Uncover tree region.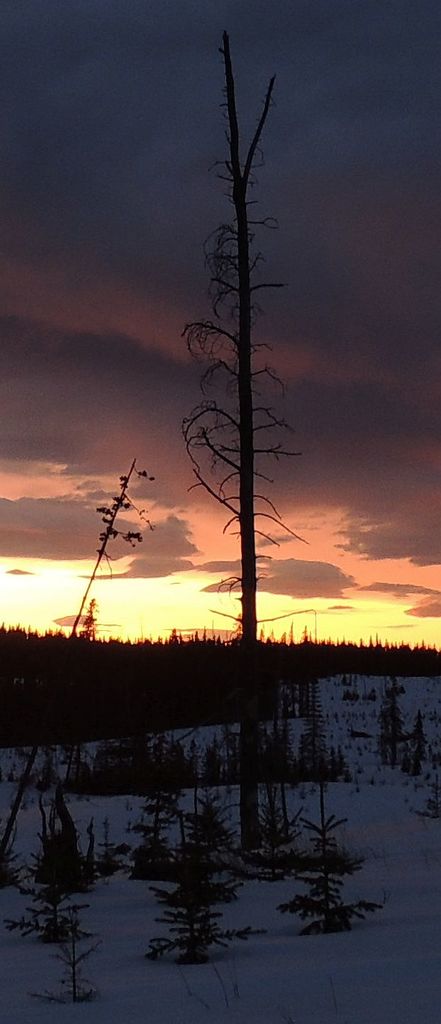
Uncovered: Rect(0, 826, 91, 949).
